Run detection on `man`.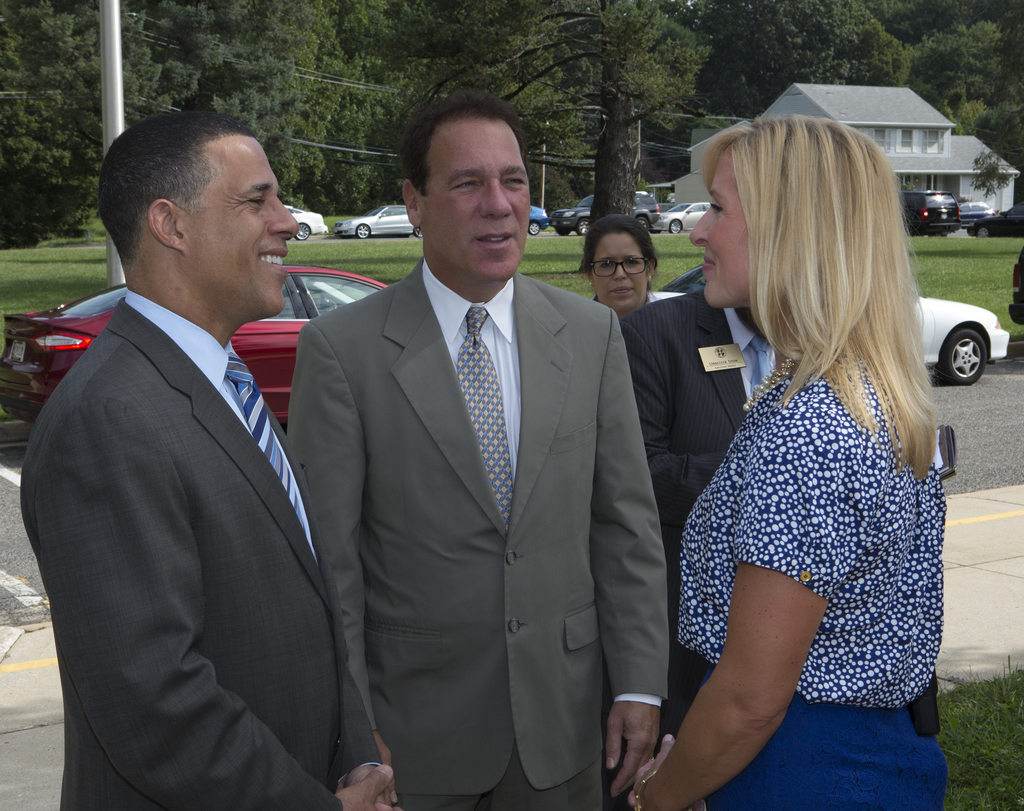
Result: <bbox>607, 276, 787, 804</bbox>.
